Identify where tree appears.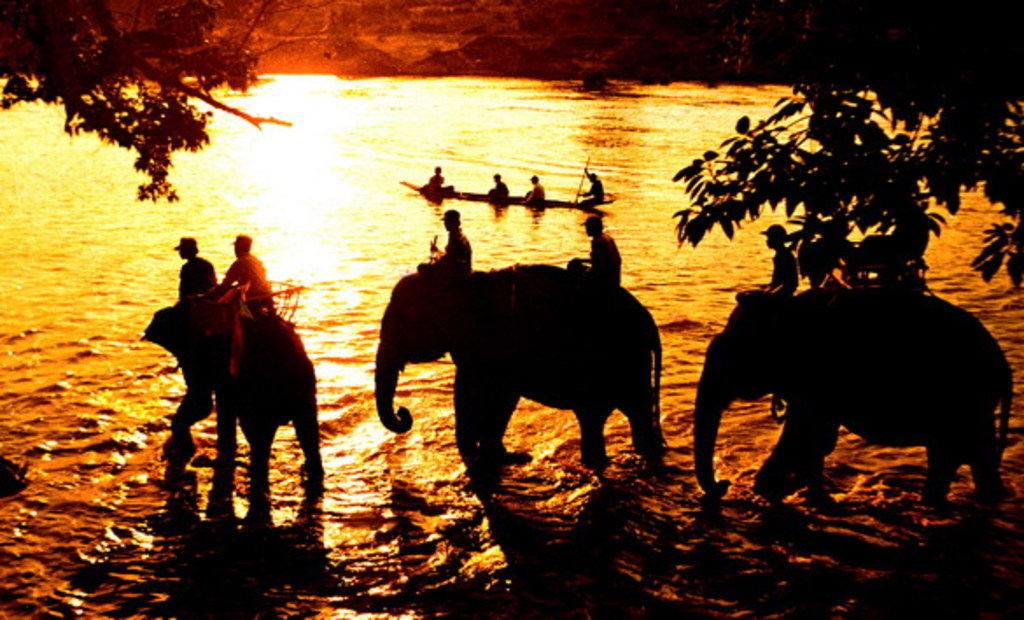
Appears at rect(0, 0, 296, 201).
